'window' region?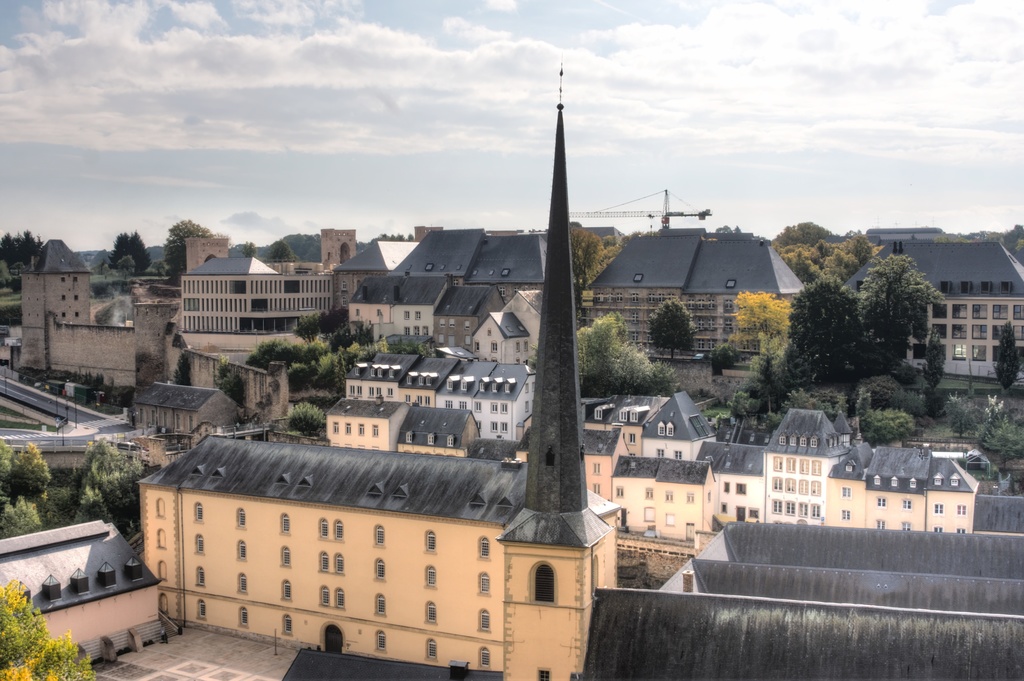
{"x1": 628, "y1": 433, "x2": 641, "y2": 446}
